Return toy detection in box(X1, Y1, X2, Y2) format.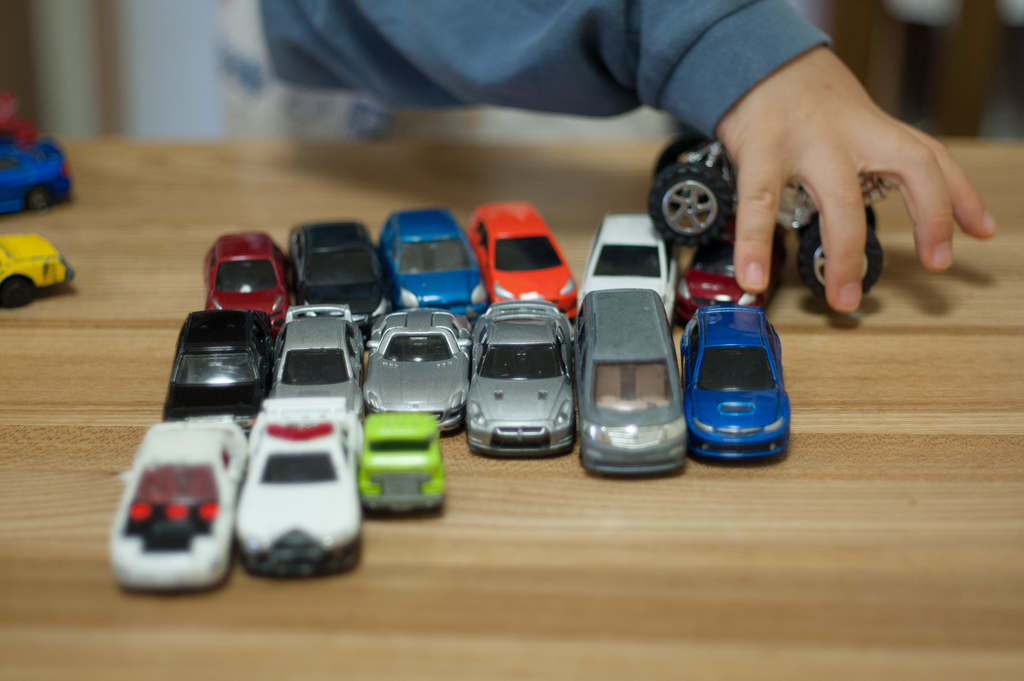
box(467, 204, 582, 319).
